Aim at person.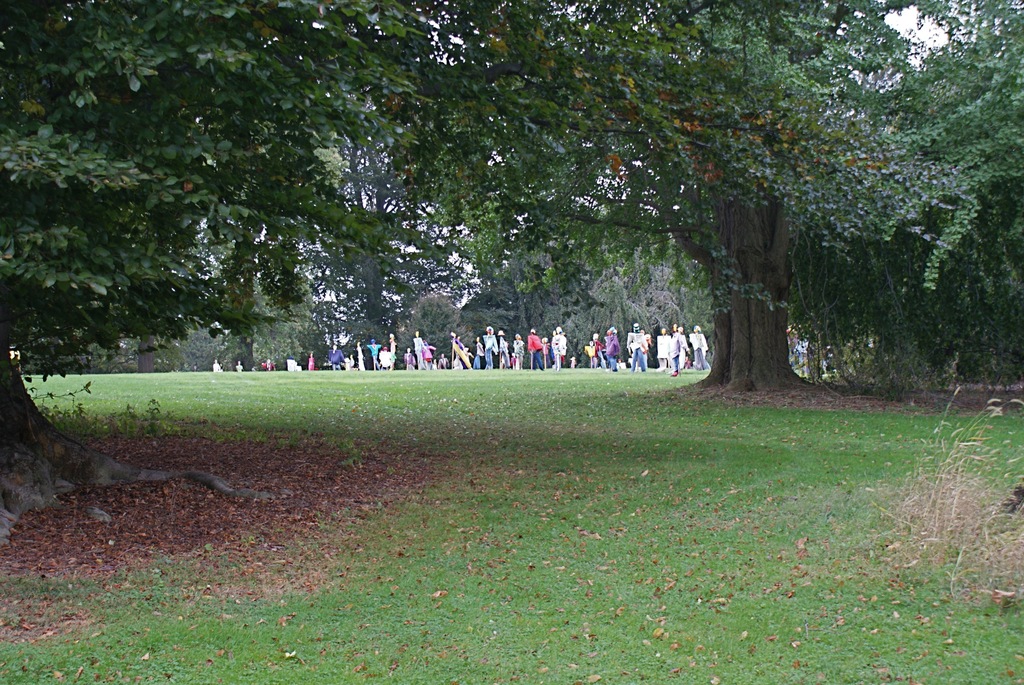
Aimed at <region>670, 323, 686, 373</region>.
